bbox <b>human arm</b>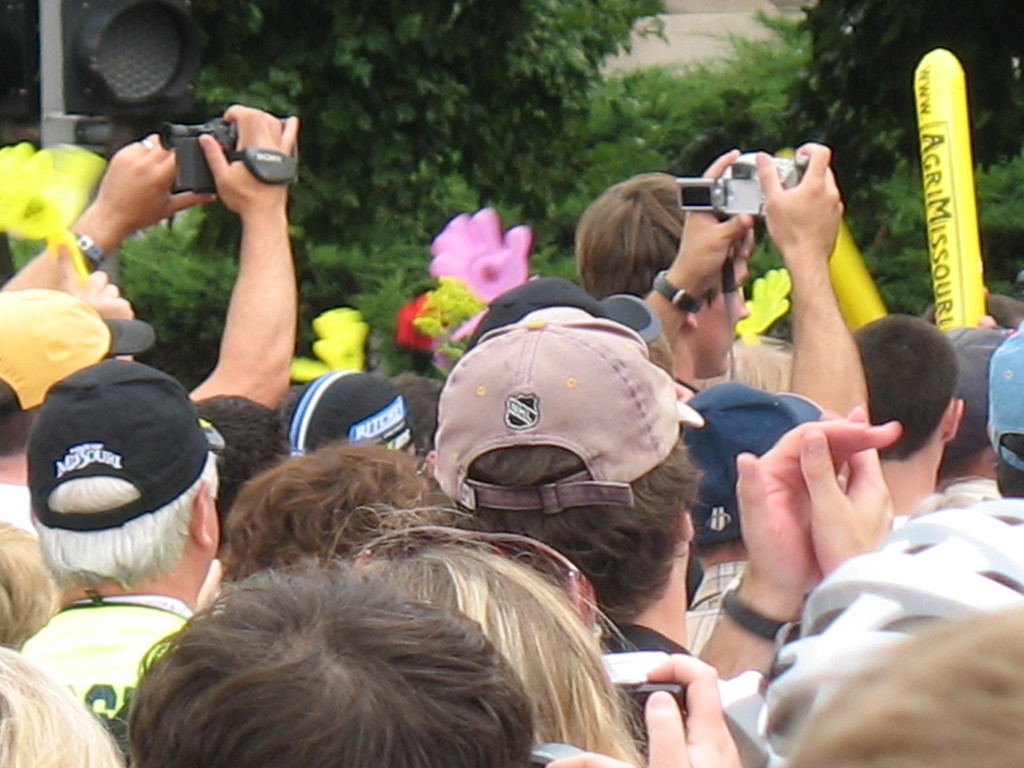
(x1=189, y1=99, x2=303, y2=417)
